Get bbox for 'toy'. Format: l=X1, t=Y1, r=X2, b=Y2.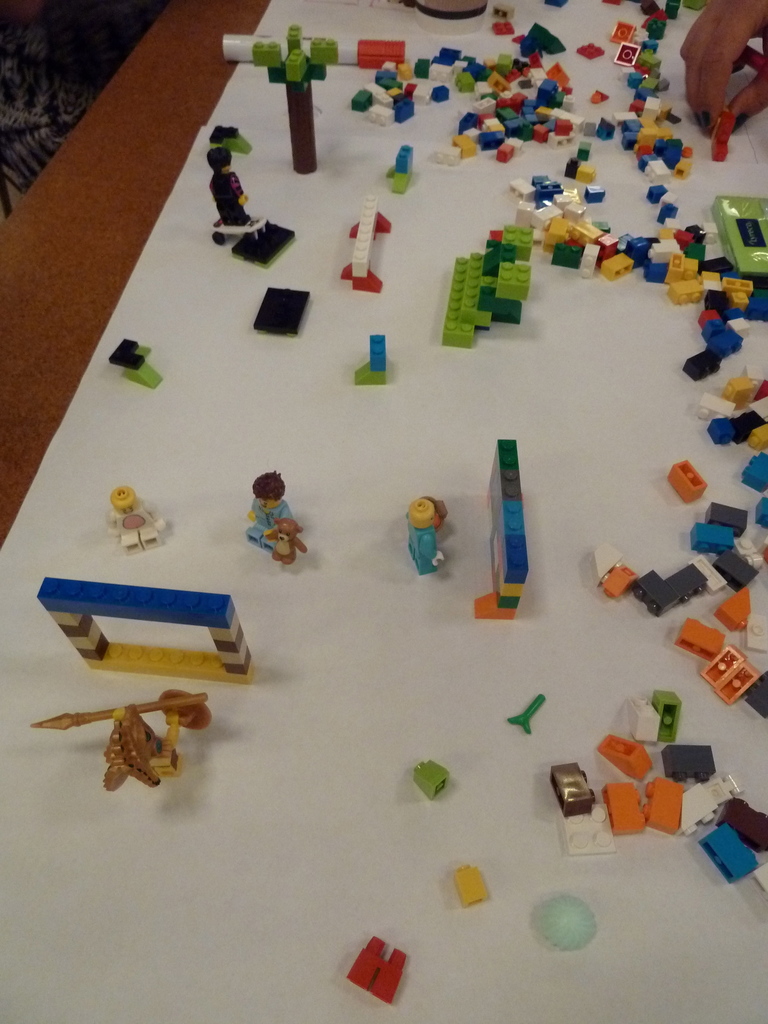
l=544, t=0, r=572, b=8.
